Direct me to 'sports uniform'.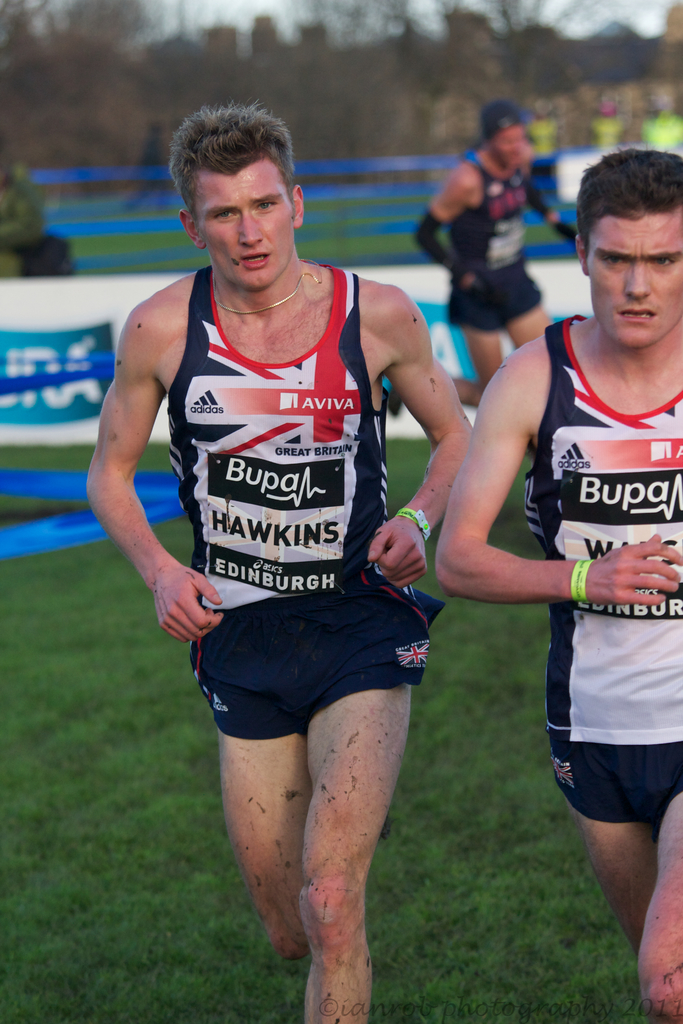
Direction: x1=444, y1=150, x2=556, y2=328.
